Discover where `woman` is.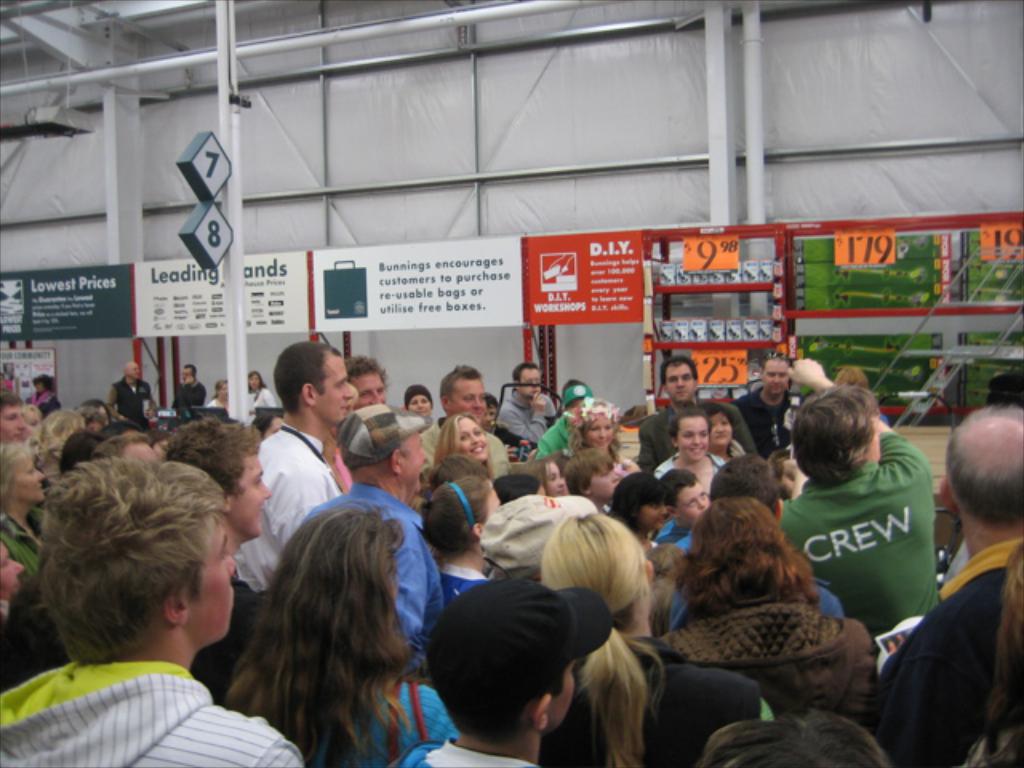
Discovered at detection(563, 387, 638, 472).
